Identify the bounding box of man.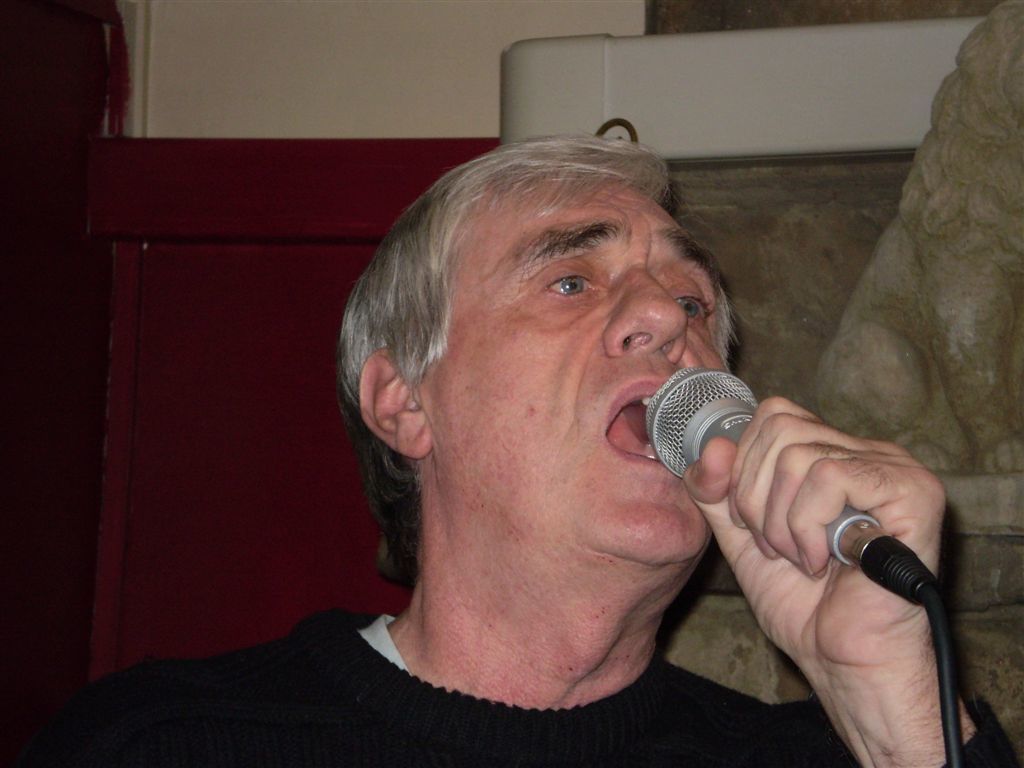
bbox(240, 106, 841, 754).
